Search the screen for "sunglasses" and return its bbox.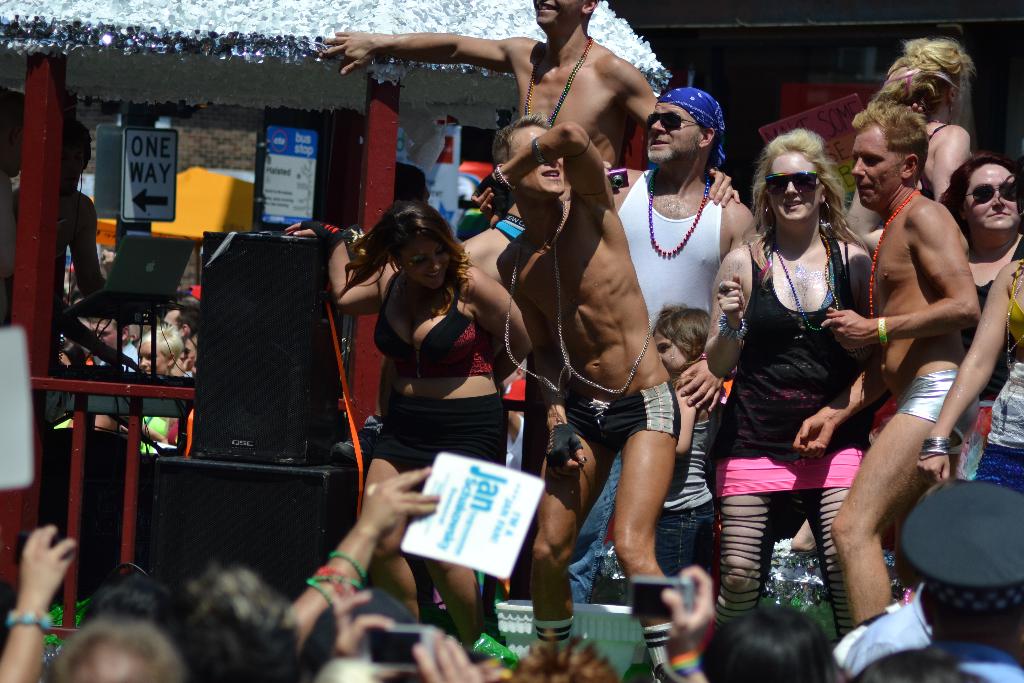
Found: select_region(646, 110, 705, 129).
